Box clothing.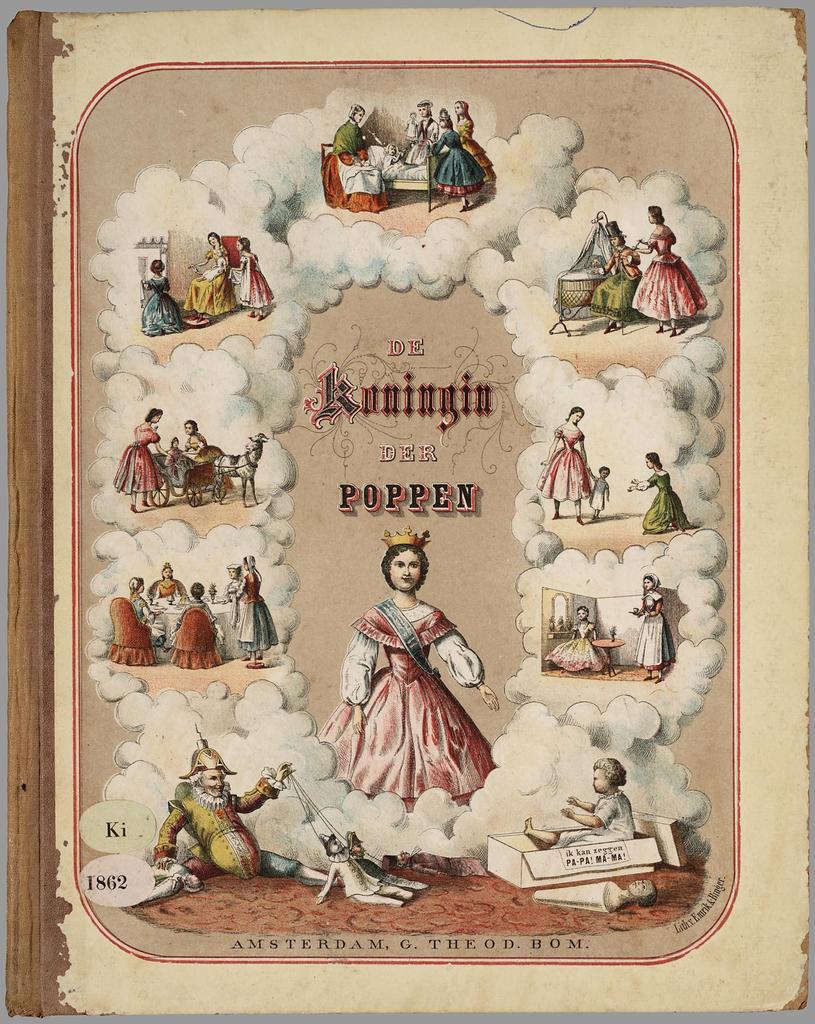
<region>322, 603, 500, 806</region>.
